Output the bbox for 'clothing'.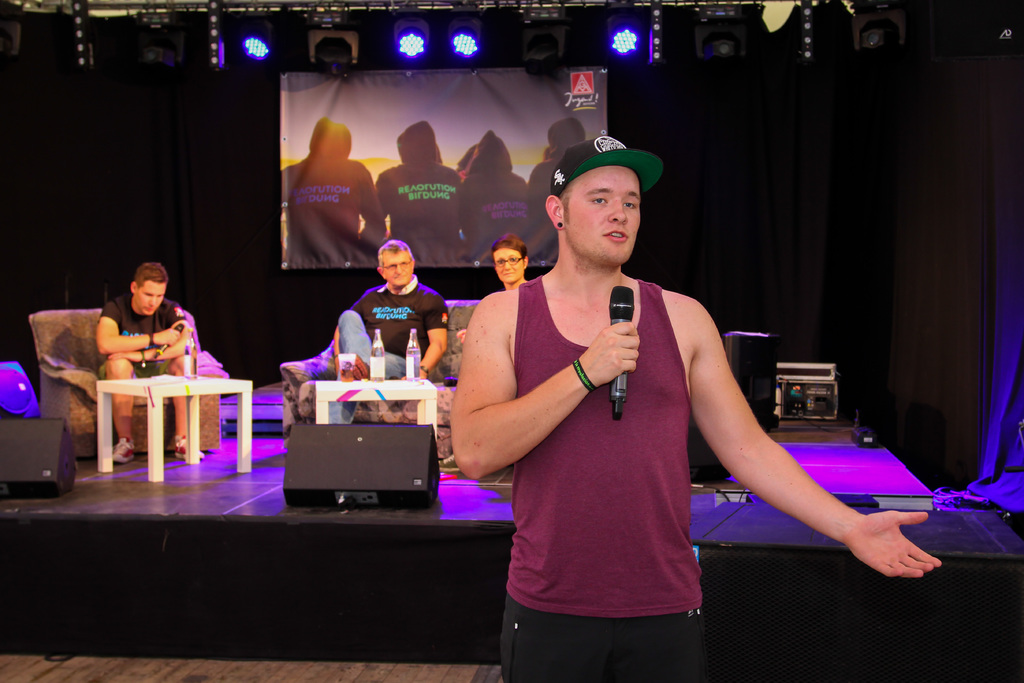
[left=369, top=116, right=476, bottom=262].
